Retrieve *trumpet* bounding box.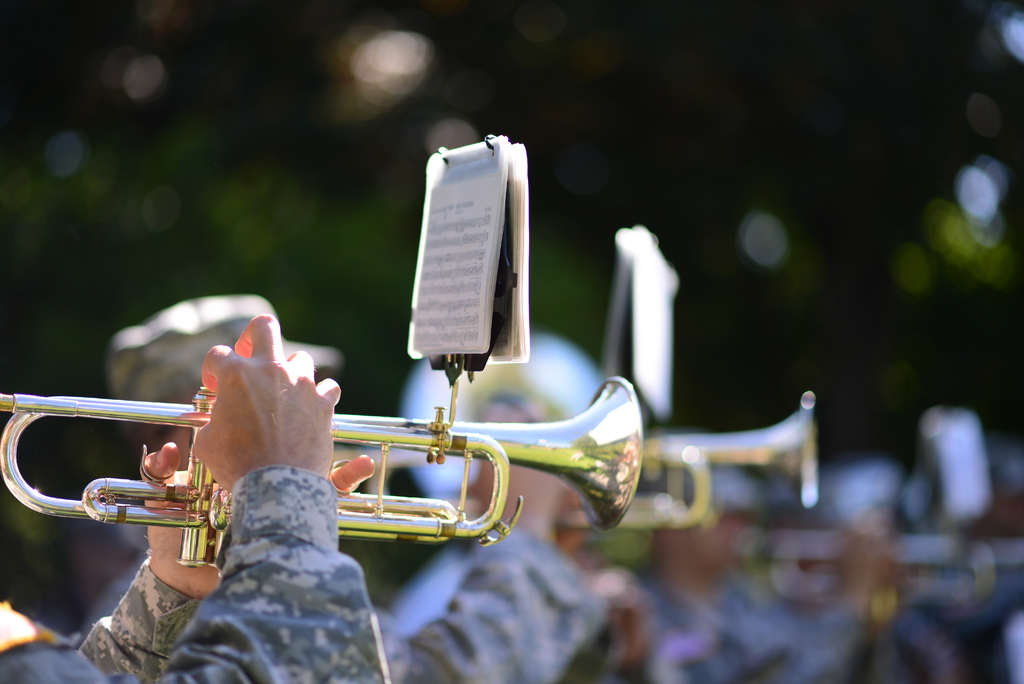
Bounding box: box=[555, 388, 825, 532].
